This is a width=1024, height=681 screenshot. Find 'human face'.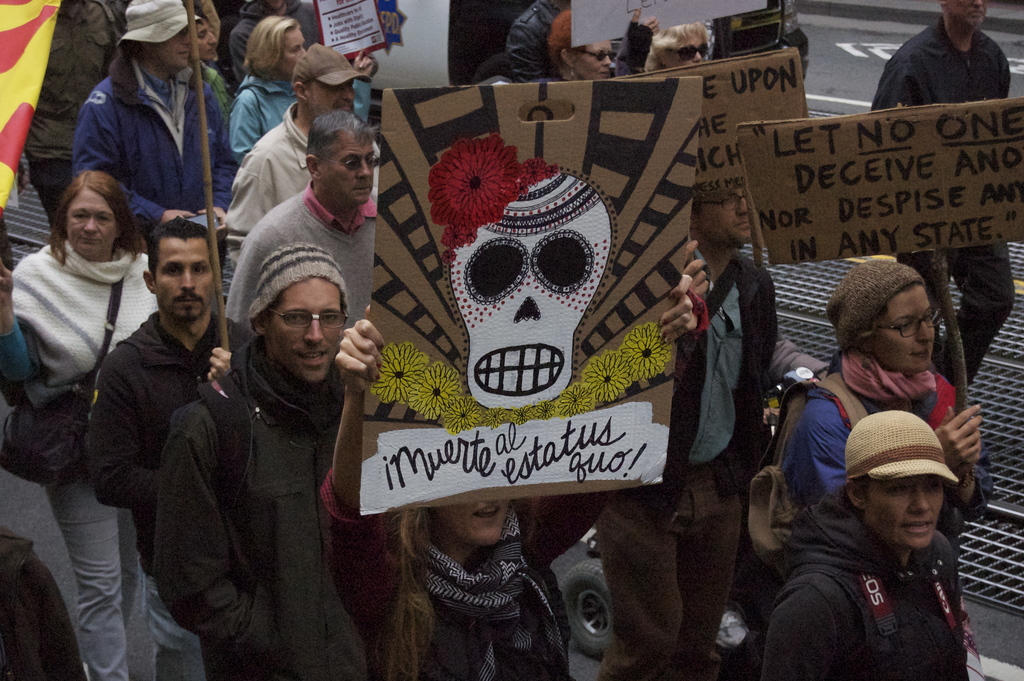
Bounding box: BBox(659, 31, 708, 66).
